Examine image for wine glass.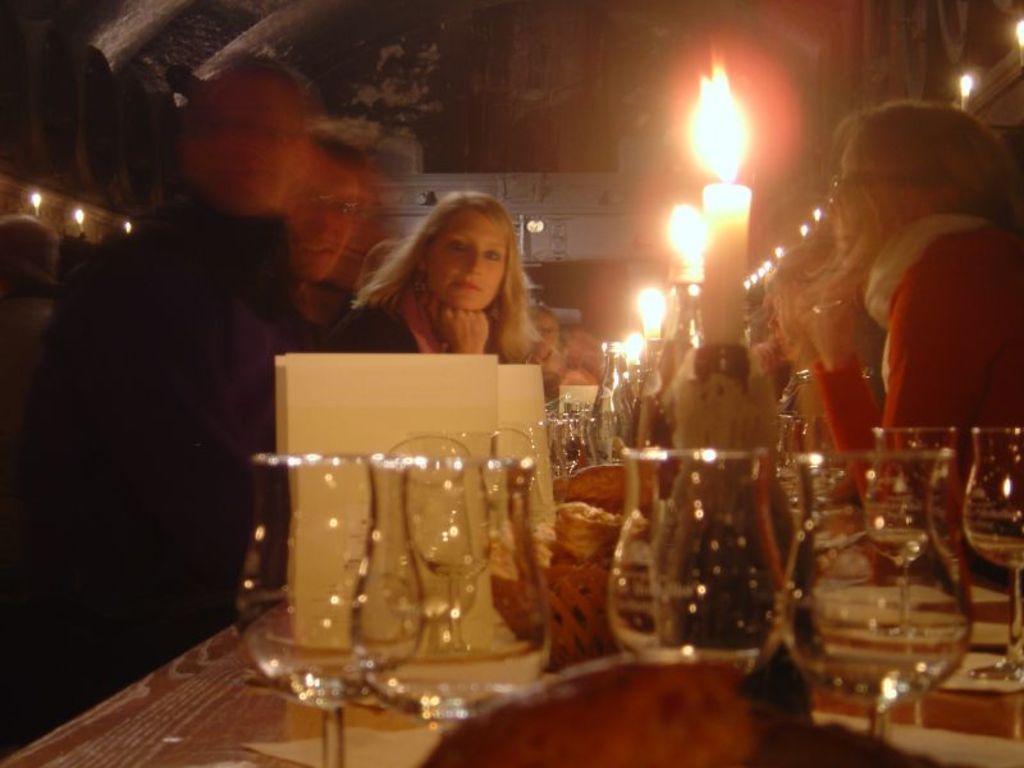
Examination result: {"x1": 964, "y1": 425, "x2": 1023, "y2": 690}.
